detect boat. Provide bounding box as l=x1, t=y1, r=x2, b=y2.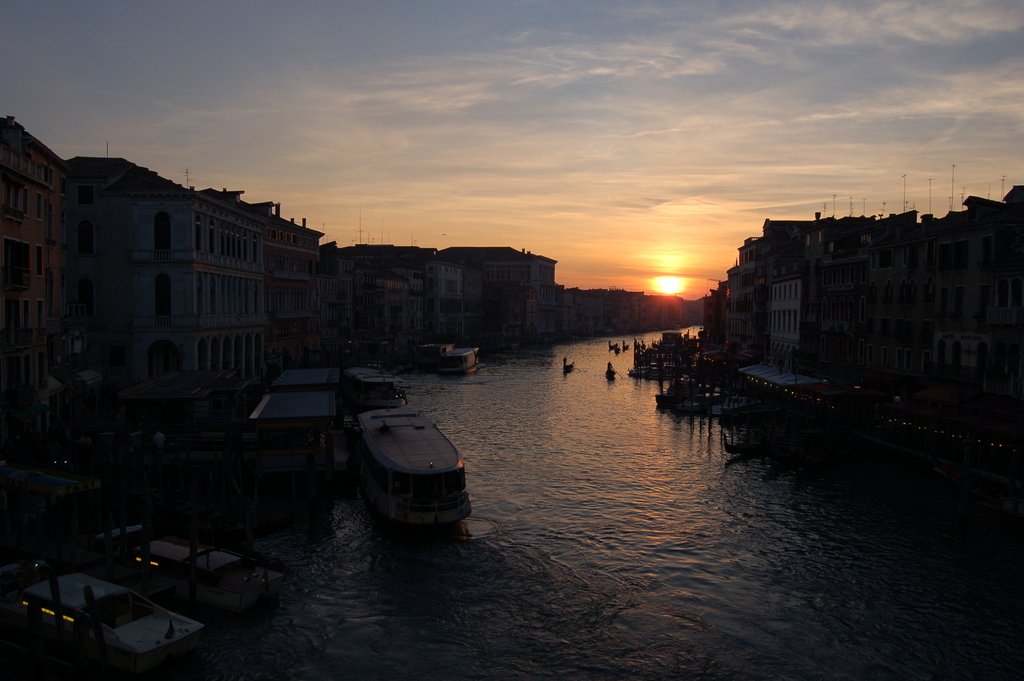
l=561, t=360, r=576, b=373.
